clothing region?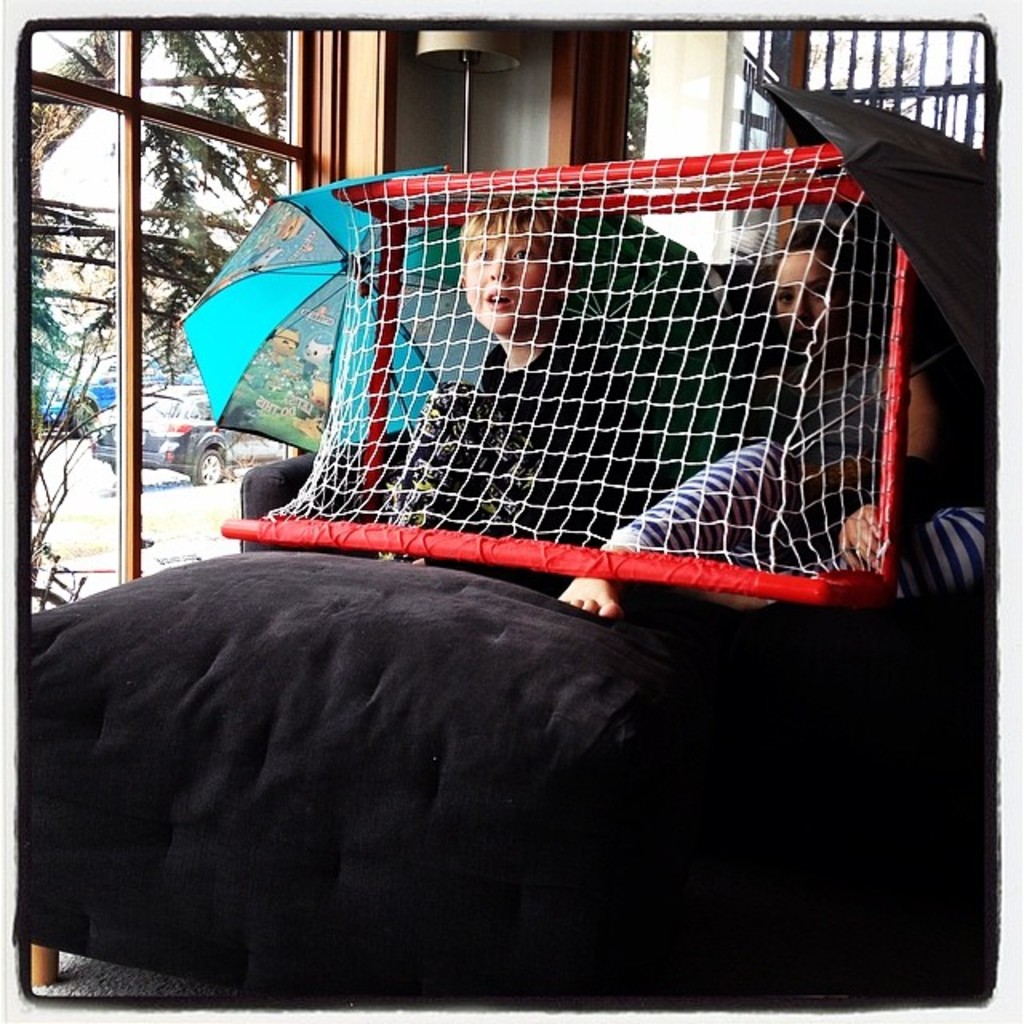
[373,312,662,565]
